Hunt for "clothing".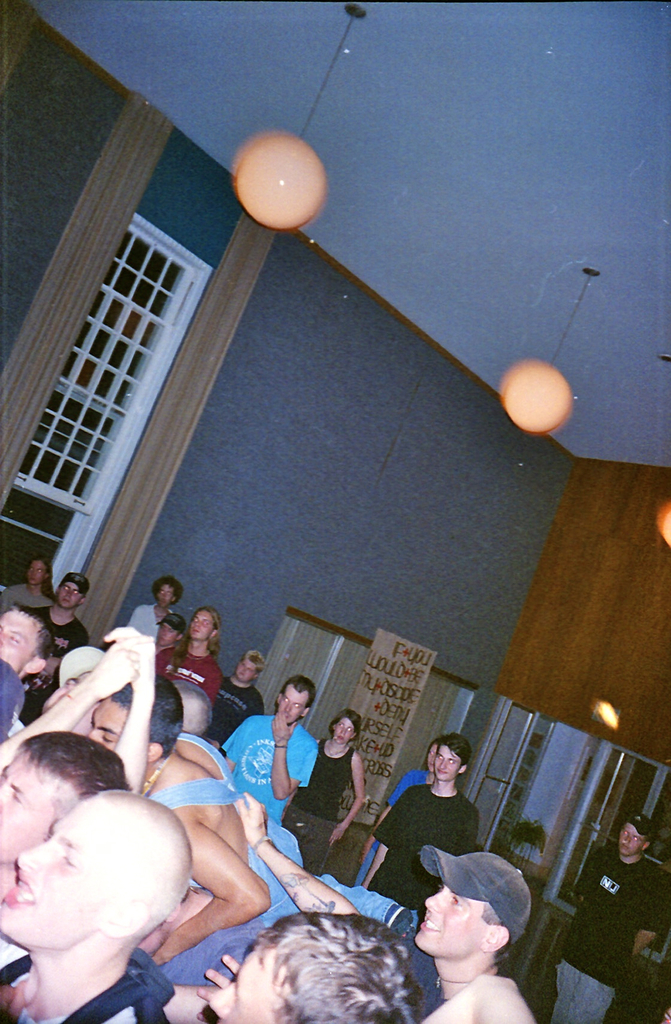
Hunted down at [148,634,219,701].
